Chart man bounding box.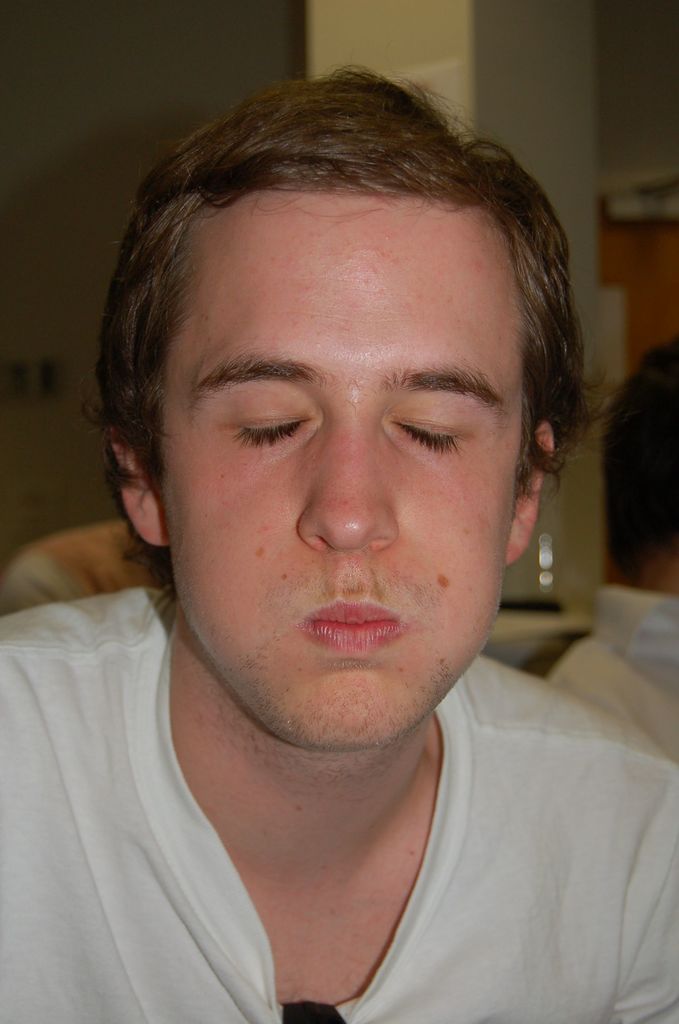
Charted: 542:335:678:760.
